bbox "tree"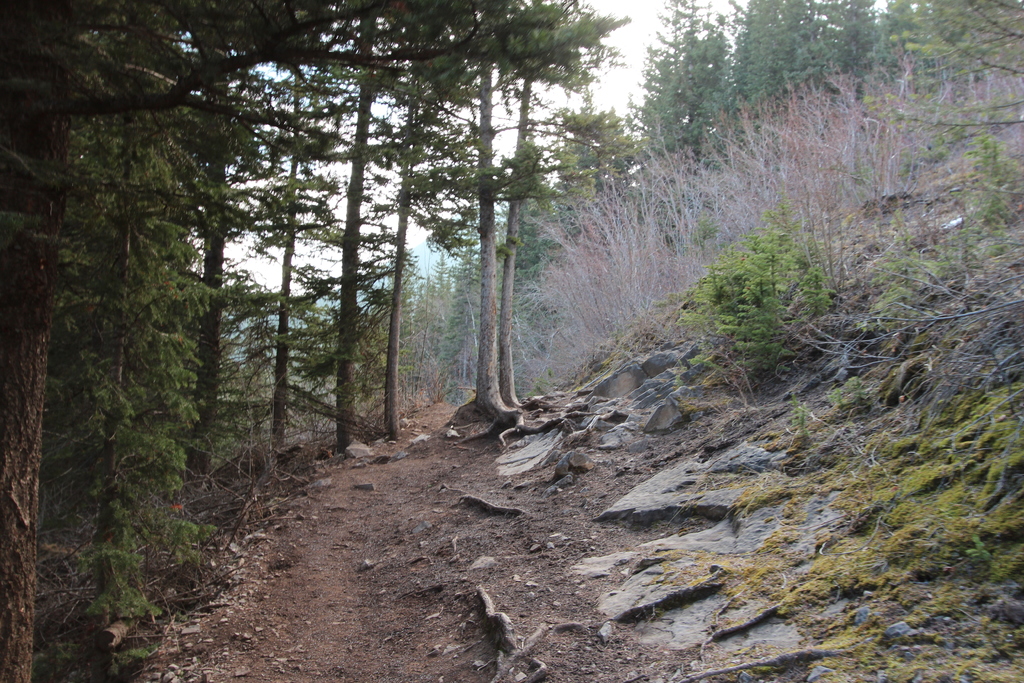
box(291, 7, 451, 477)
